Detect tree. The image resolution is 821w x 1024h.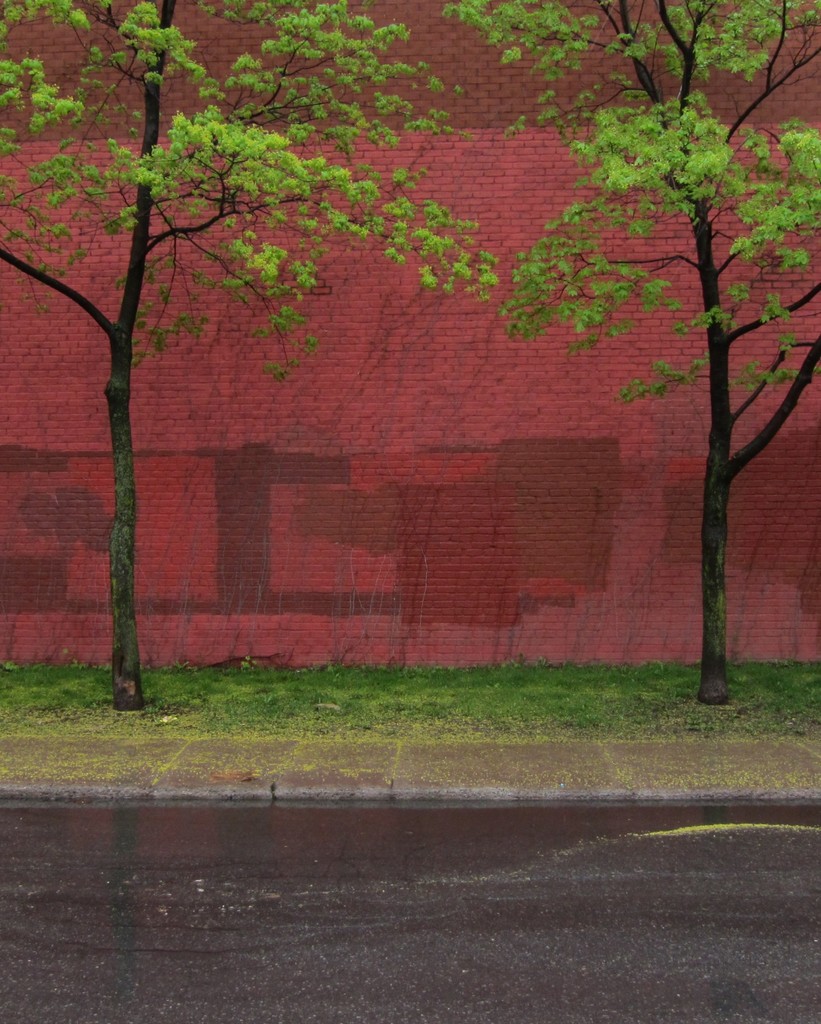
0, 0, 820, 732.
